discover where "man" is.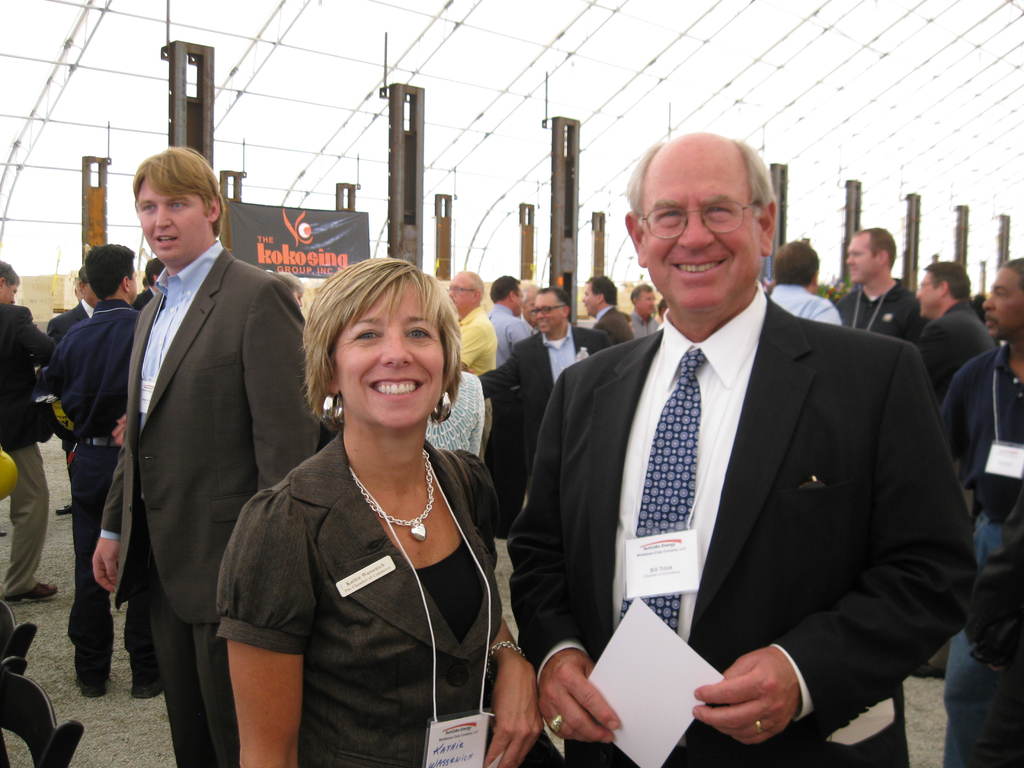
Discovered at Rect(0, 257, 55, 609).
